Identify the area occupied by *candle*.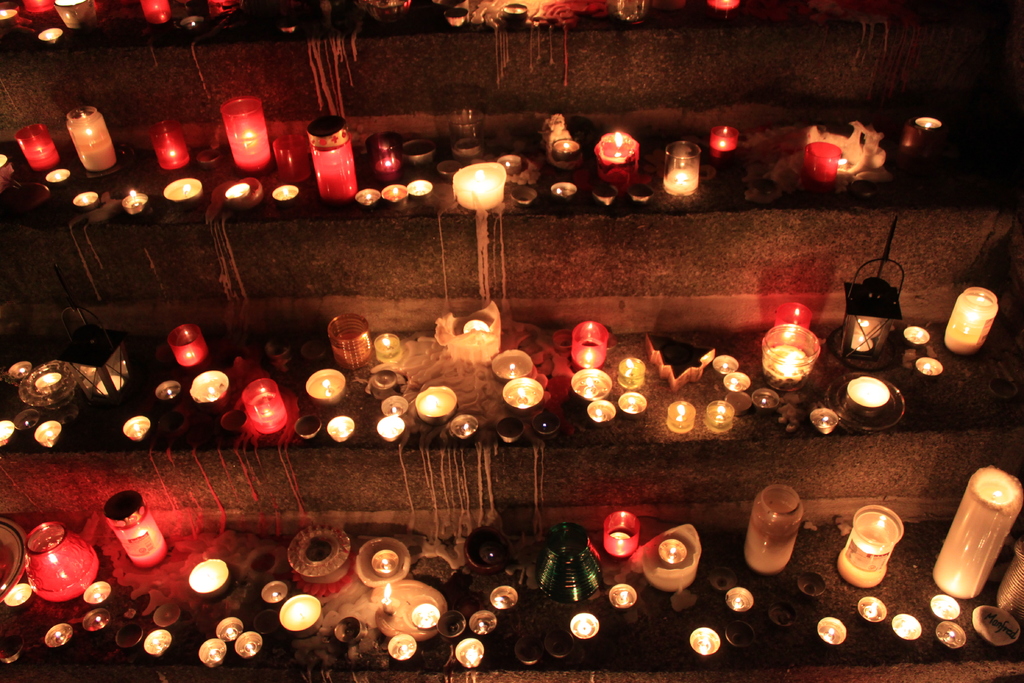
Area: <region>904, 325, 926, 343</region>.
